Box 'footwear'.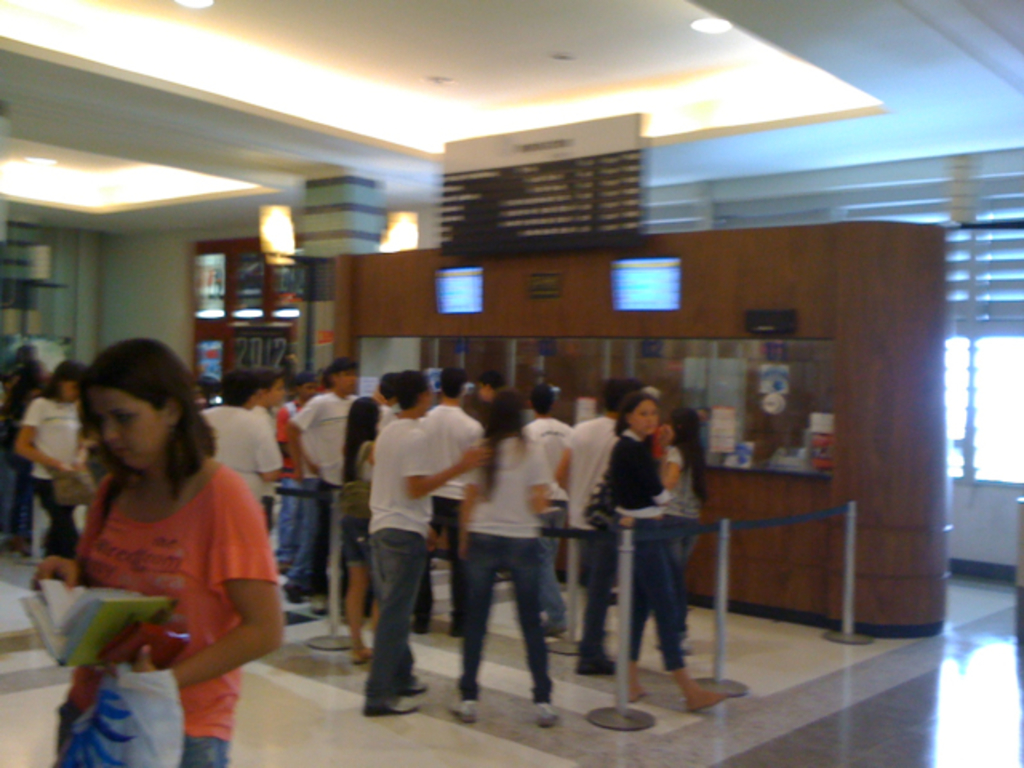
crop(674, 662, 728, 710).
